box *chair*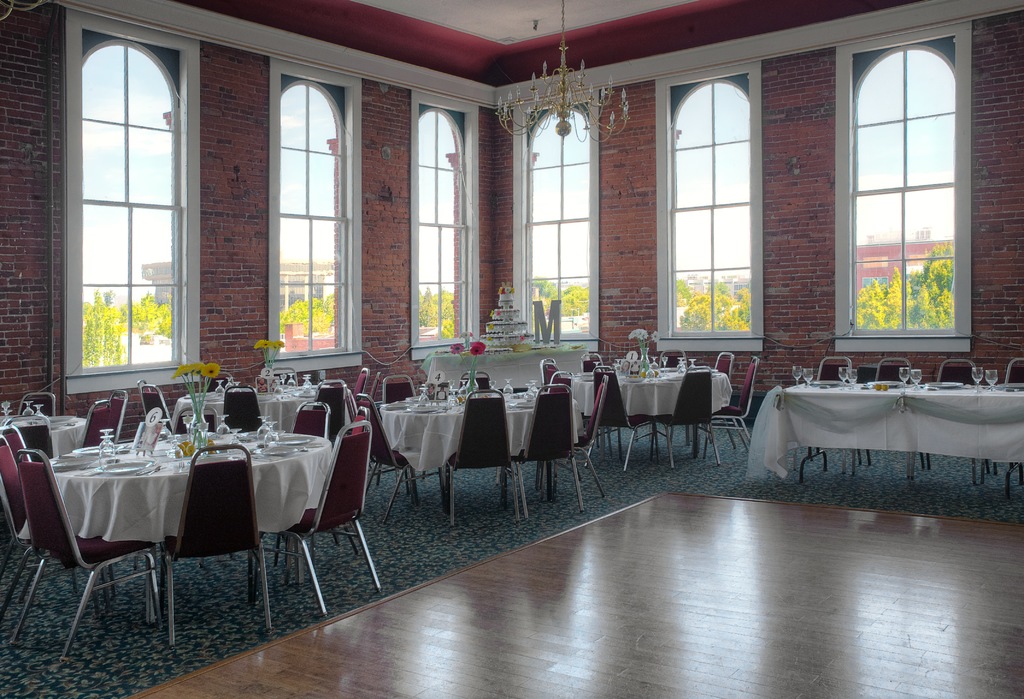
<region>810, 353, 859, 463</region>
